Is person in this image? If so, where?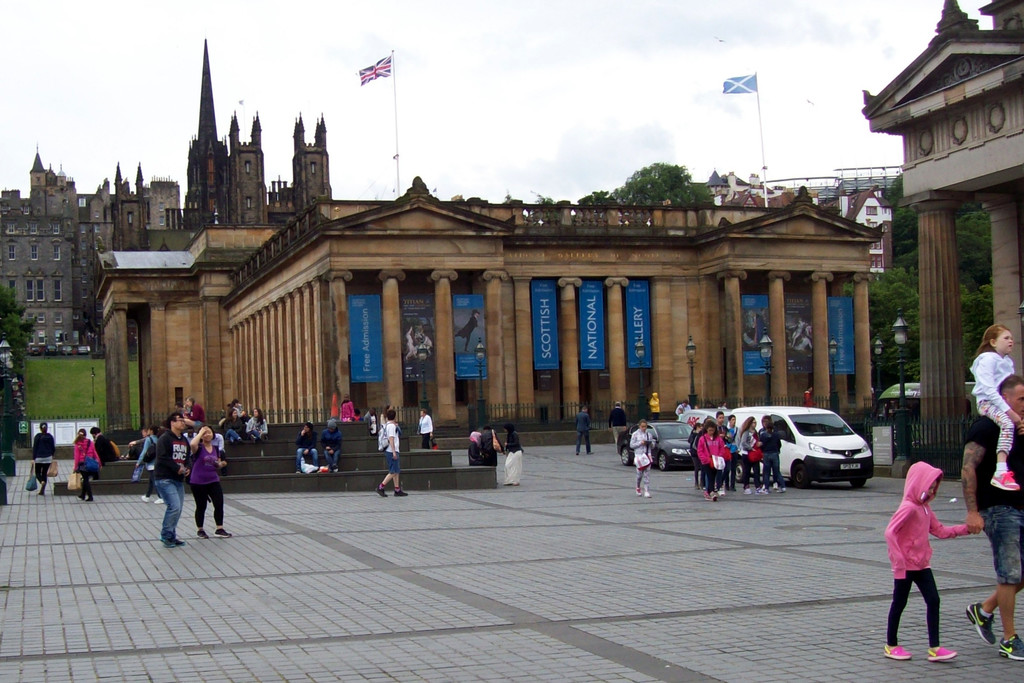
Yes, at <bbox>221, 399, 242, 443</bbox>.
